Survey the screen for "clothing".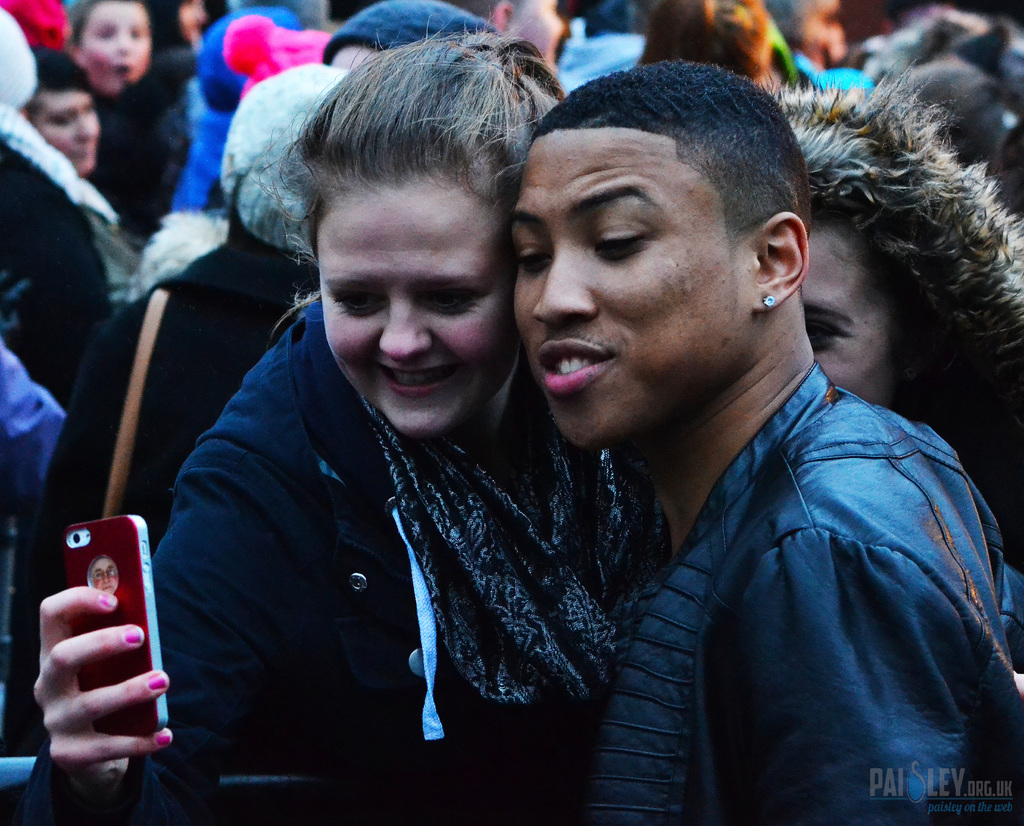
Survey found: (91, 41, 203, 241).
